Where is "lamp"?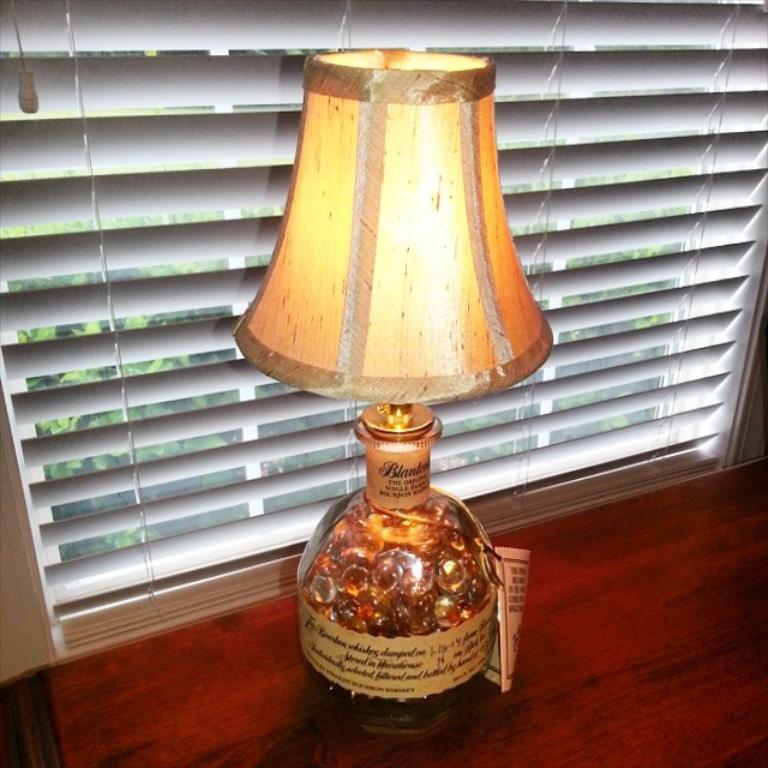
244/0/578/756.
